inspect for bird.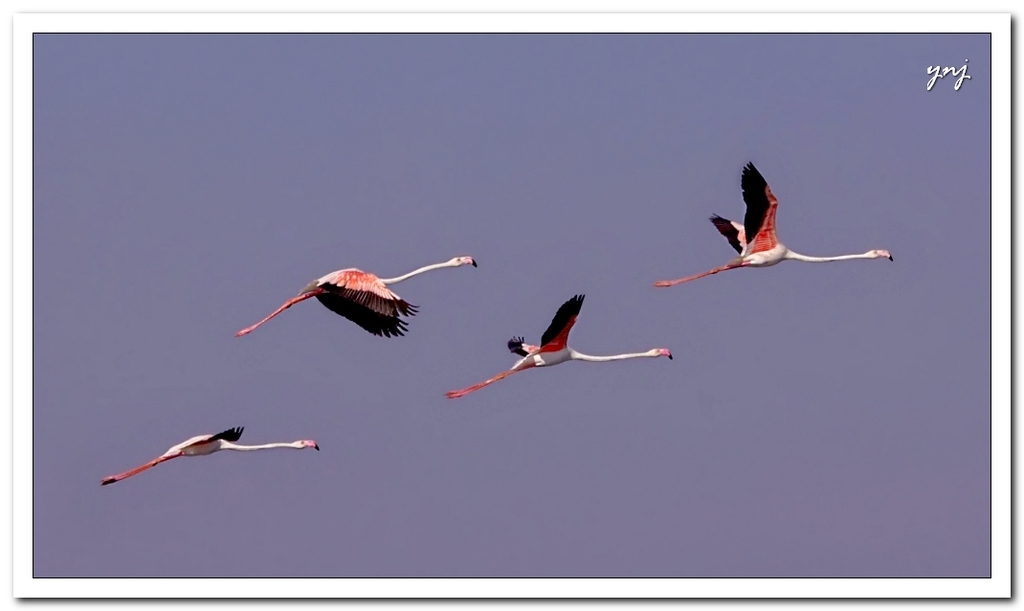
Inspection: (99, 427, 322, 486).
